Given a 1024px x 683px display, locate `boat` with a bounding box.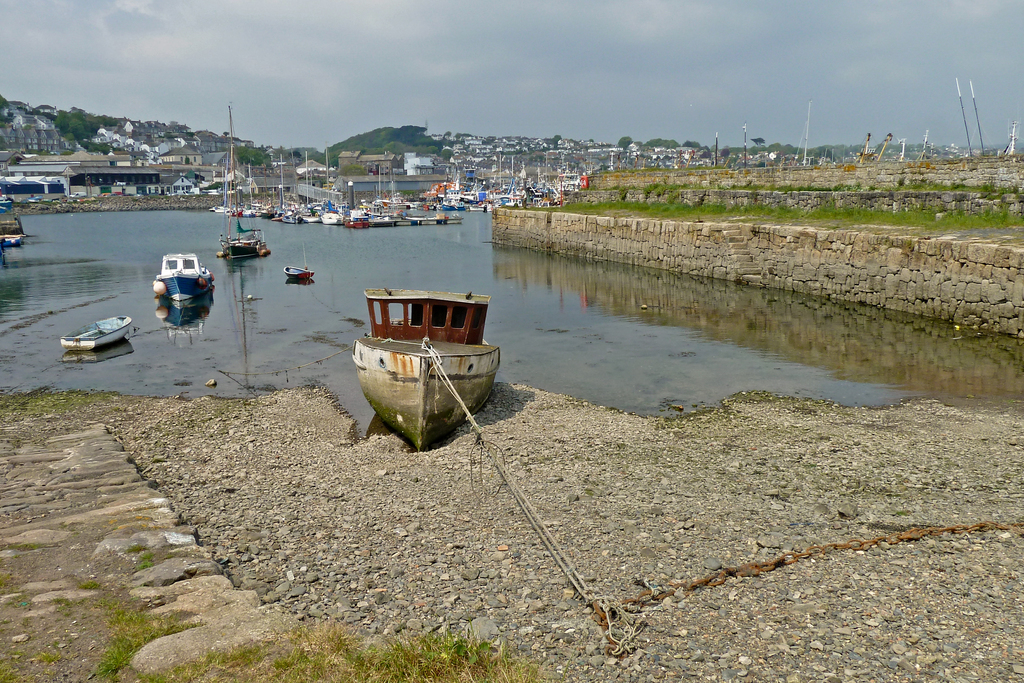
Located: {"x1": 218, "y1": 102, "x2": 269, "y2": 259}.
